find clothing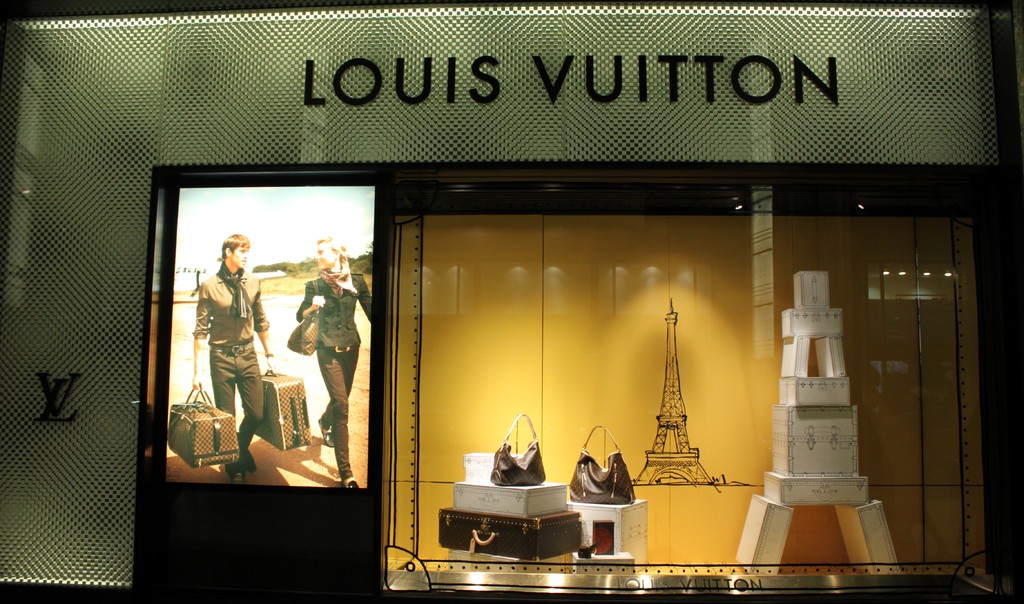
box=[295, 263, 385, 478]
